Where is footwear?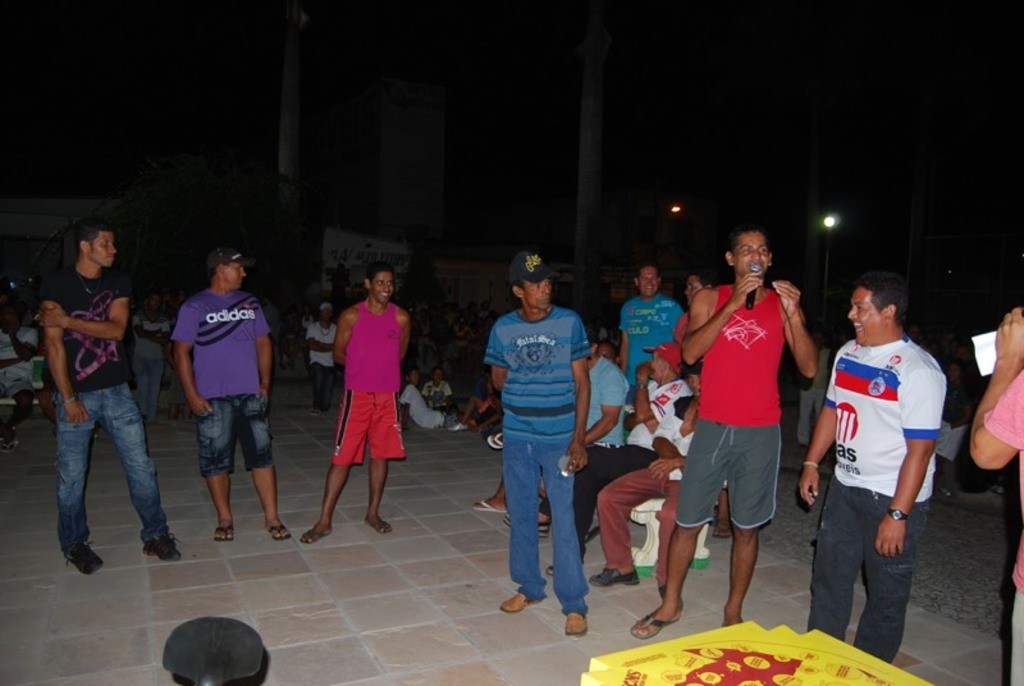
select_region(470, 498, 507, 512).
